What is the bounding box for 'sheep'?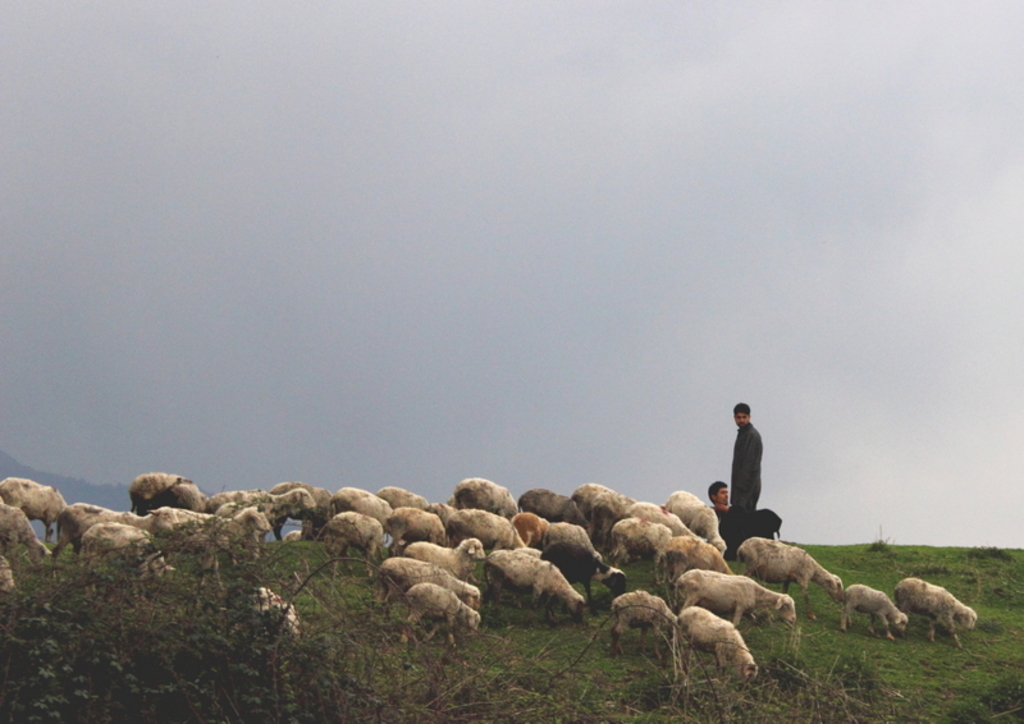
bbox(251, 475, 333, 537).
